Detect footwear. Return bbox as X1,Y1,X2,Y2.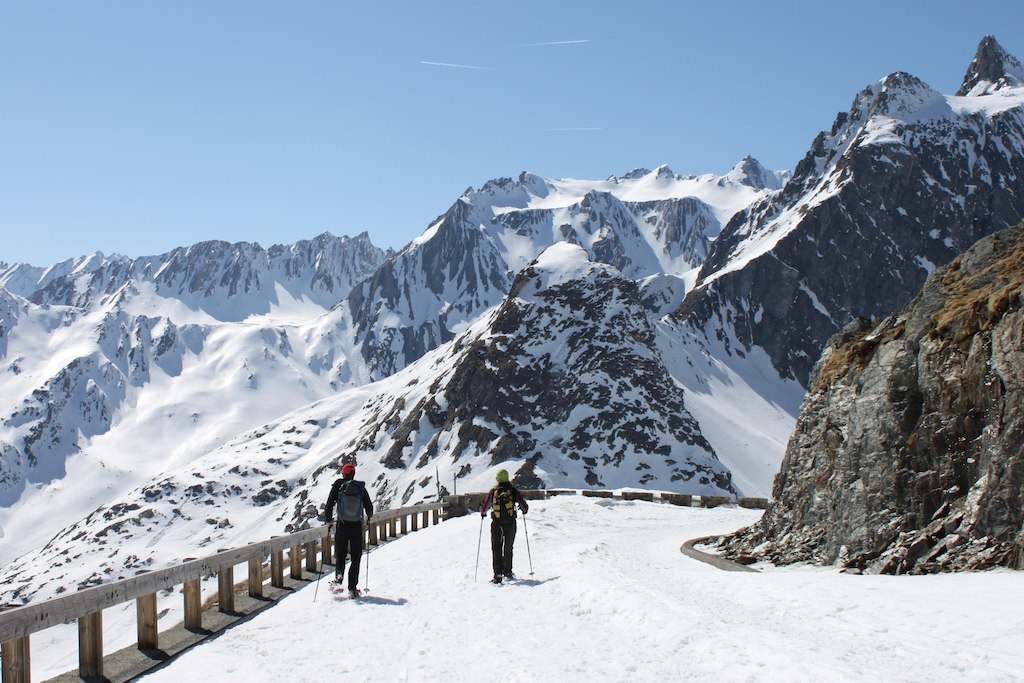
348,583,356,598.
